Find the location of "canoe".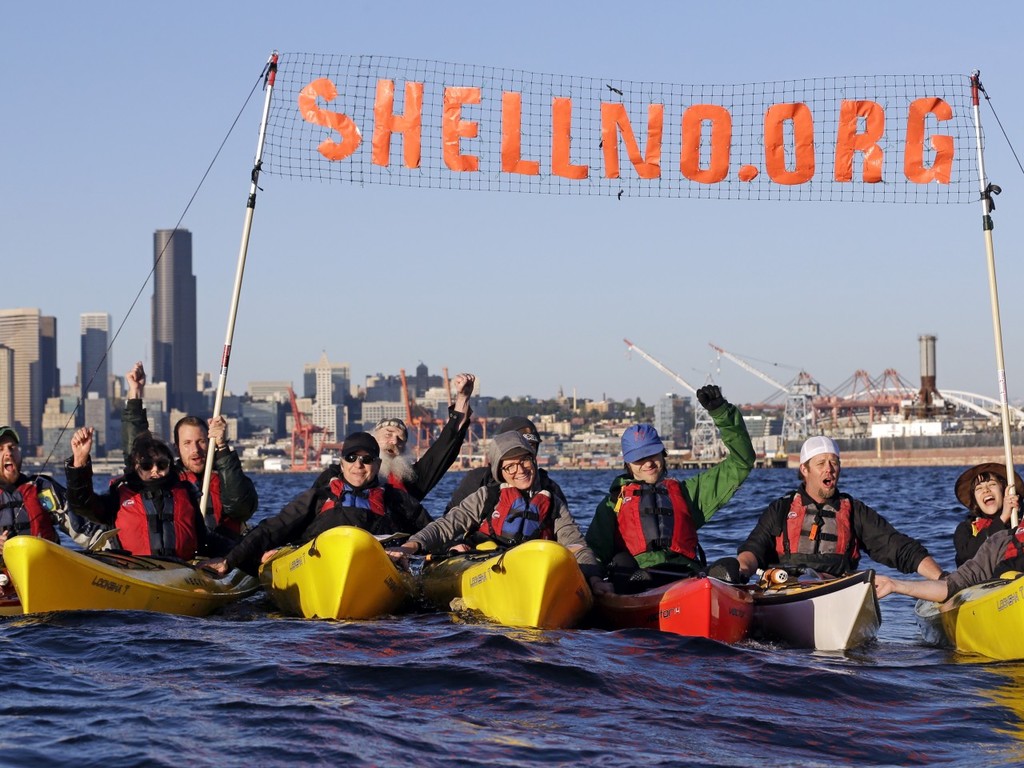
Location: x1=256, y1=522, x2=420, y2=626.
